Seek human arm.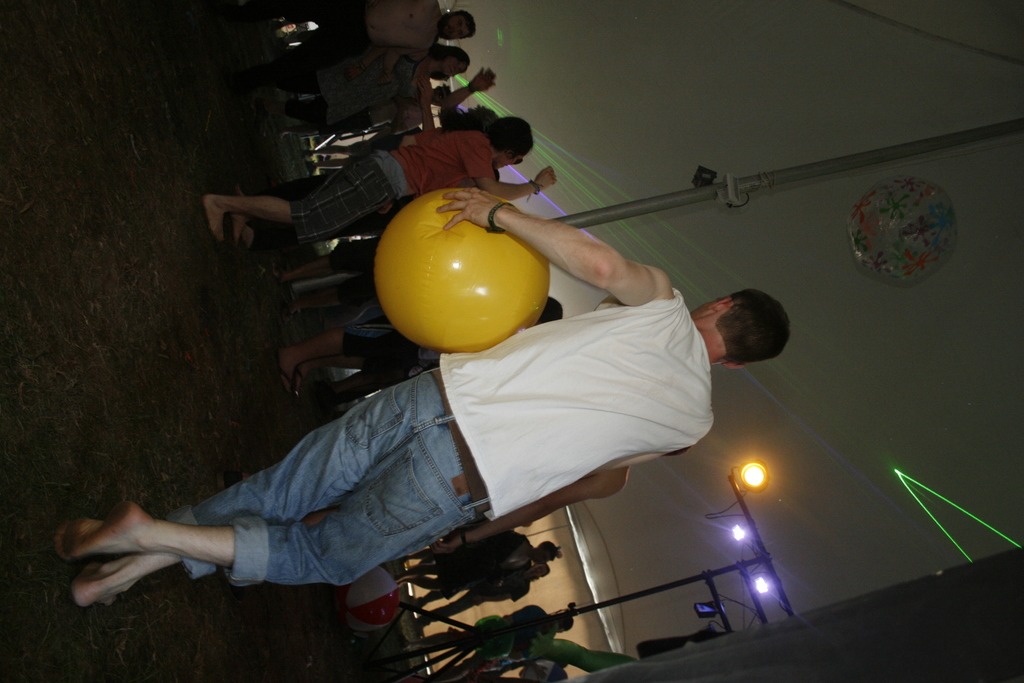
(433, 459, 632, 557).
